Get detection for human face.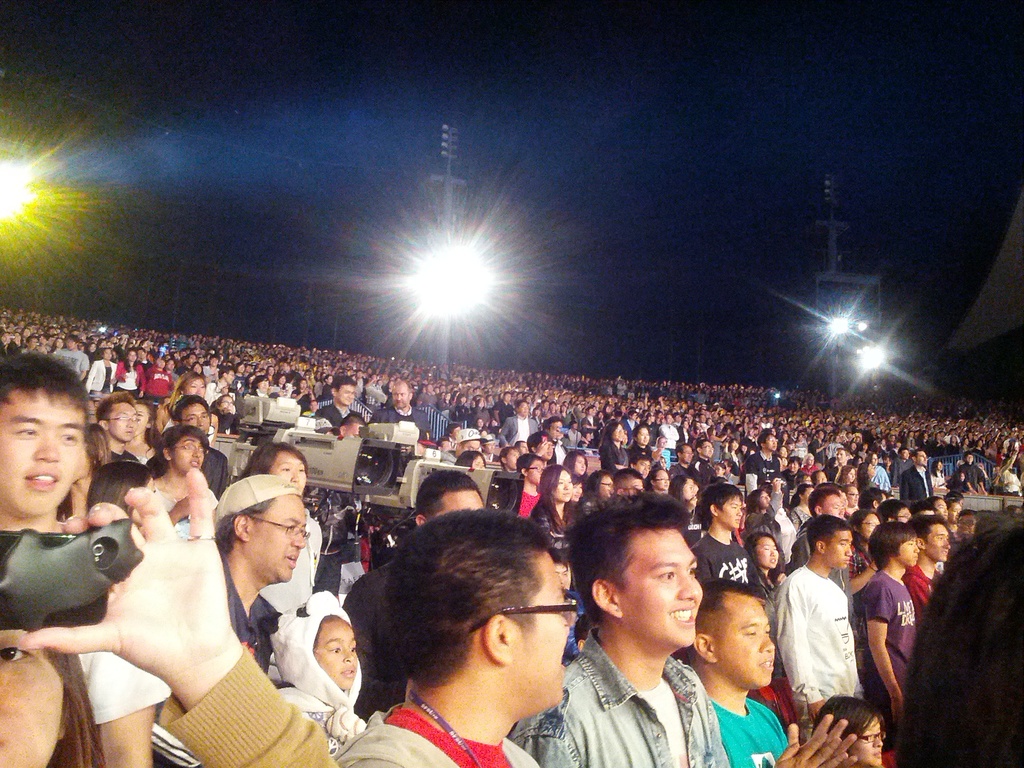
Detection: BBox(934, 497, 947, 518).
